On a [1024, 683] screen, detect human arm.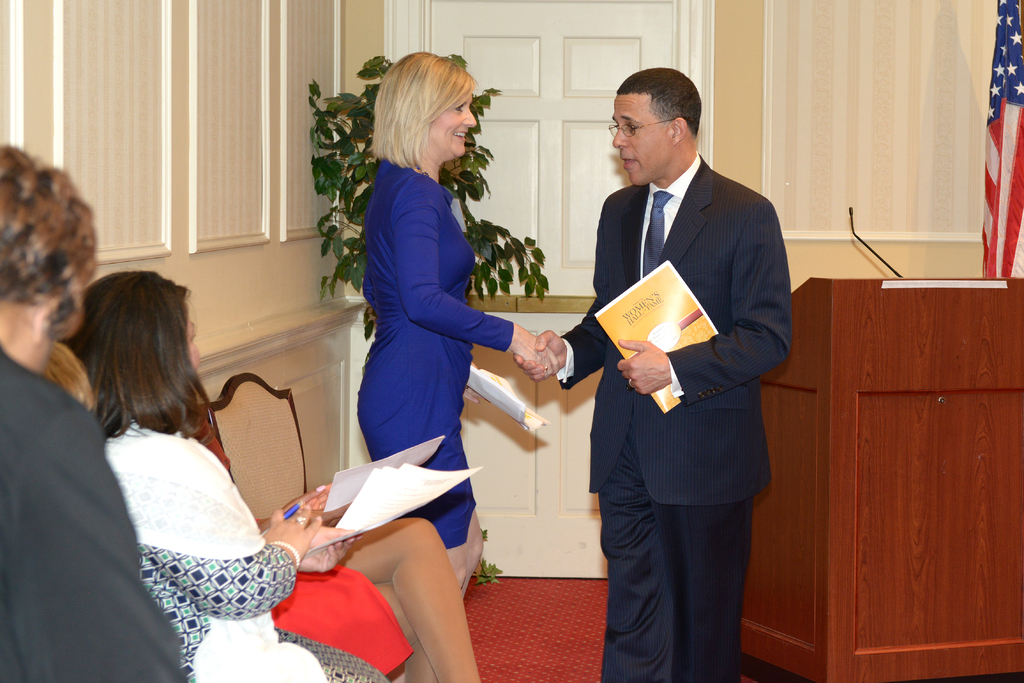
rect(148, 493, 322, 638).
